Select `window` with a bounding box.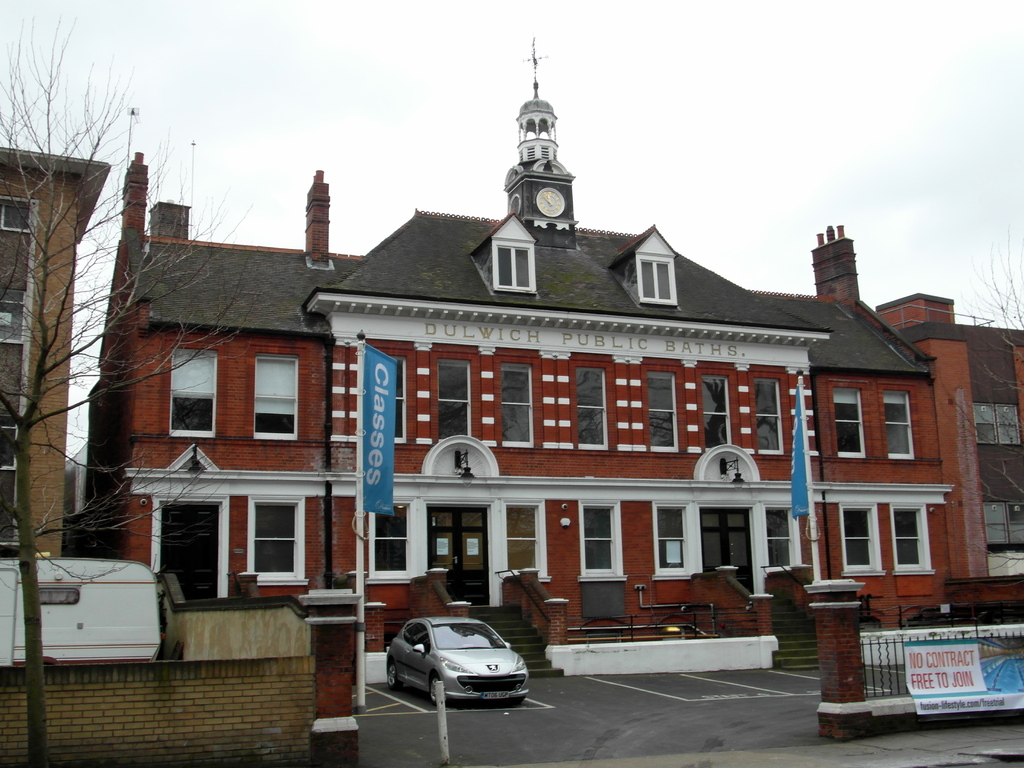
(227, 500, 303, 593).
